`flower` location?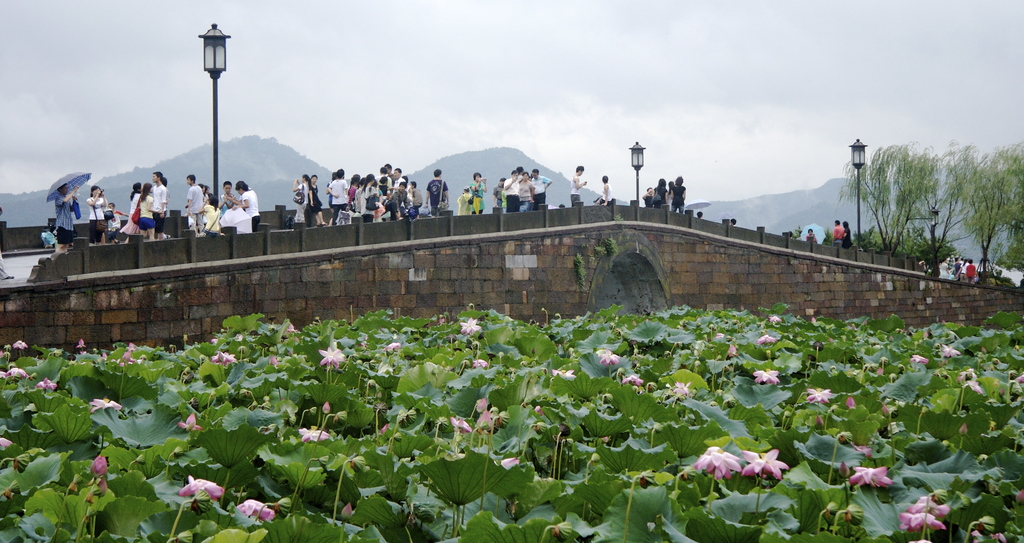
(x1=86, y1=398, x2=125, y2=413)
